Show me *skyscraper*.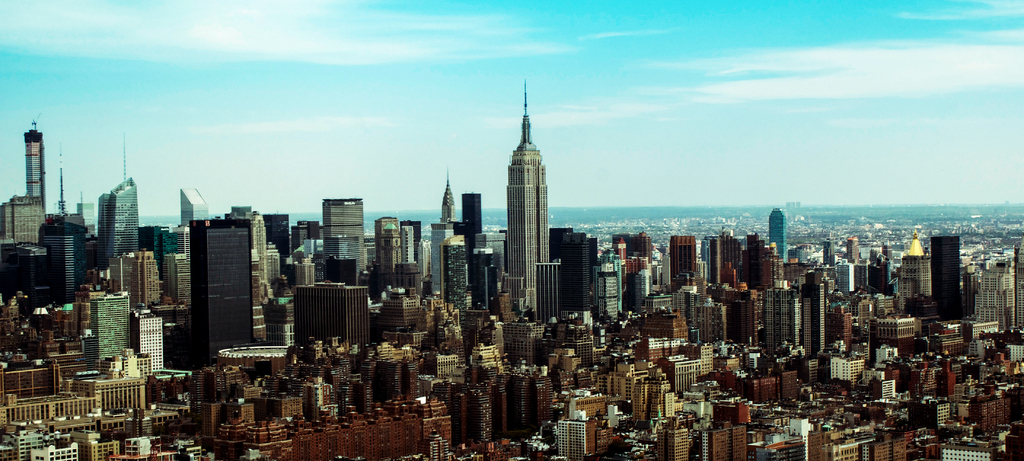
*skyscraper* is here: rect(923, 232, 966, 322).
